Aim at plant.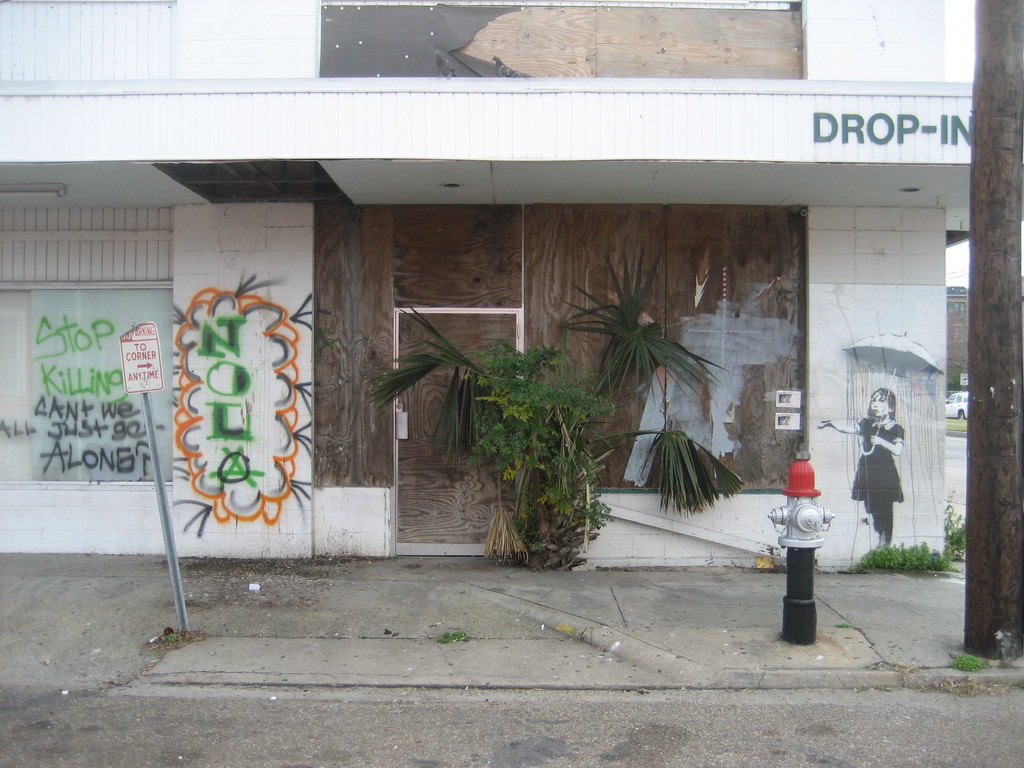
Aimed at BBox(357, 237, 742, 571).
